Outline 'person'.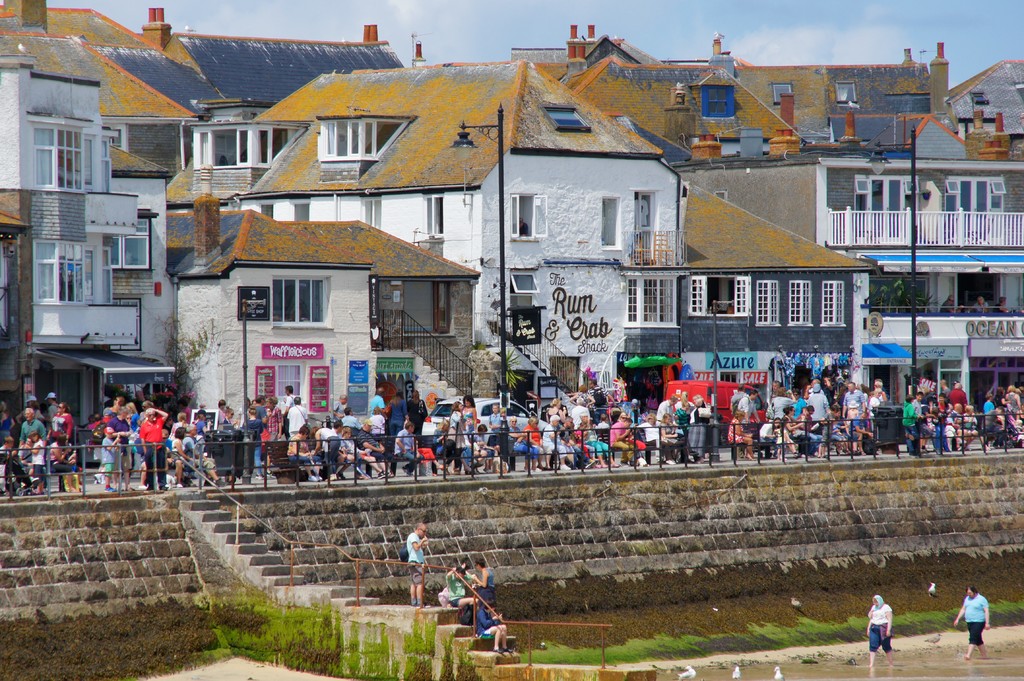
Outline: <box>863,593,896,675</box>.
